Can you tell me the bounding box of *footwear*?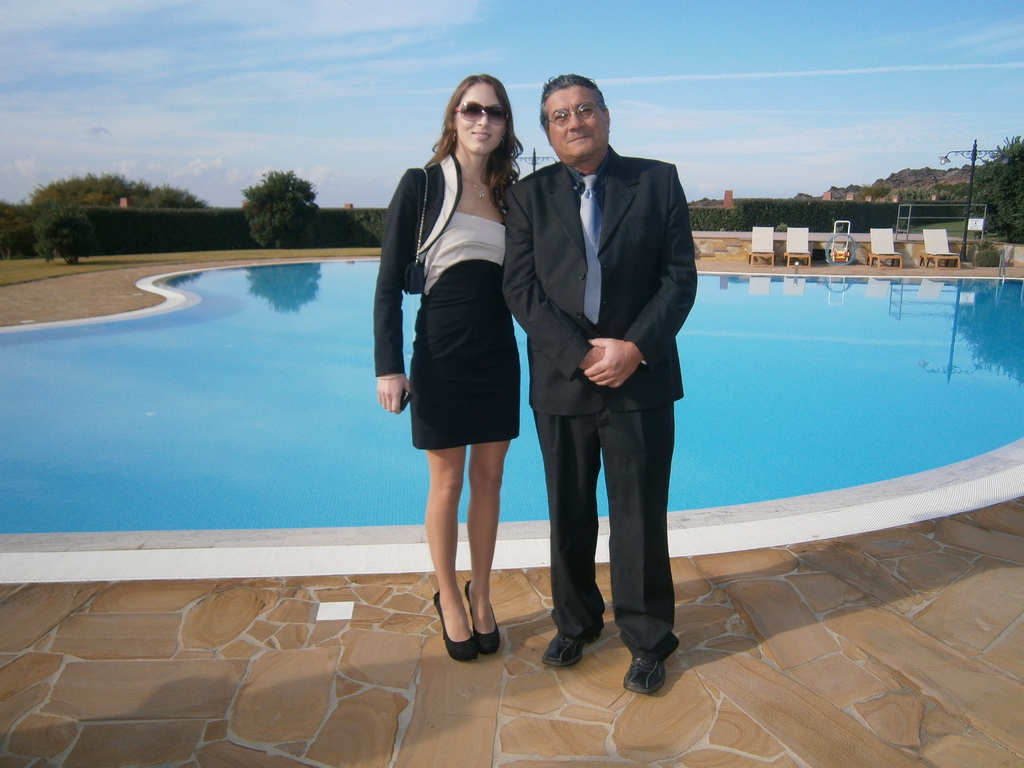
locate(536, 612, 608, 672).
